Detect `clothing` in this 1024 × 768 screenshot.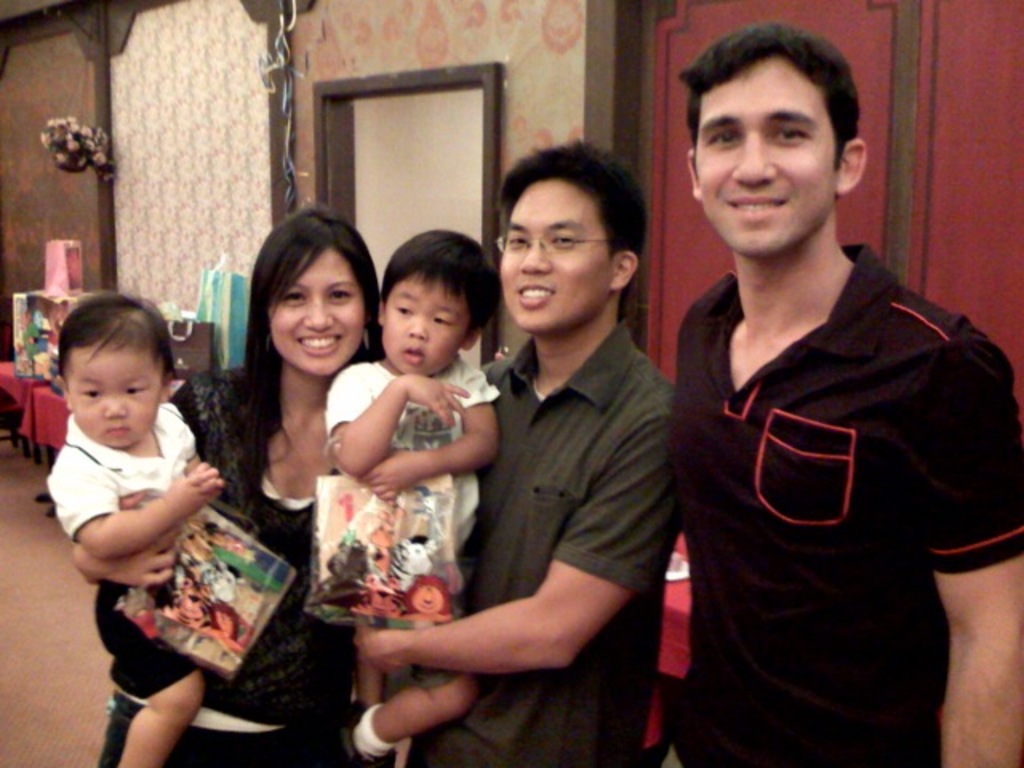
Detection: bbox=(315, 344, 502, 686).
